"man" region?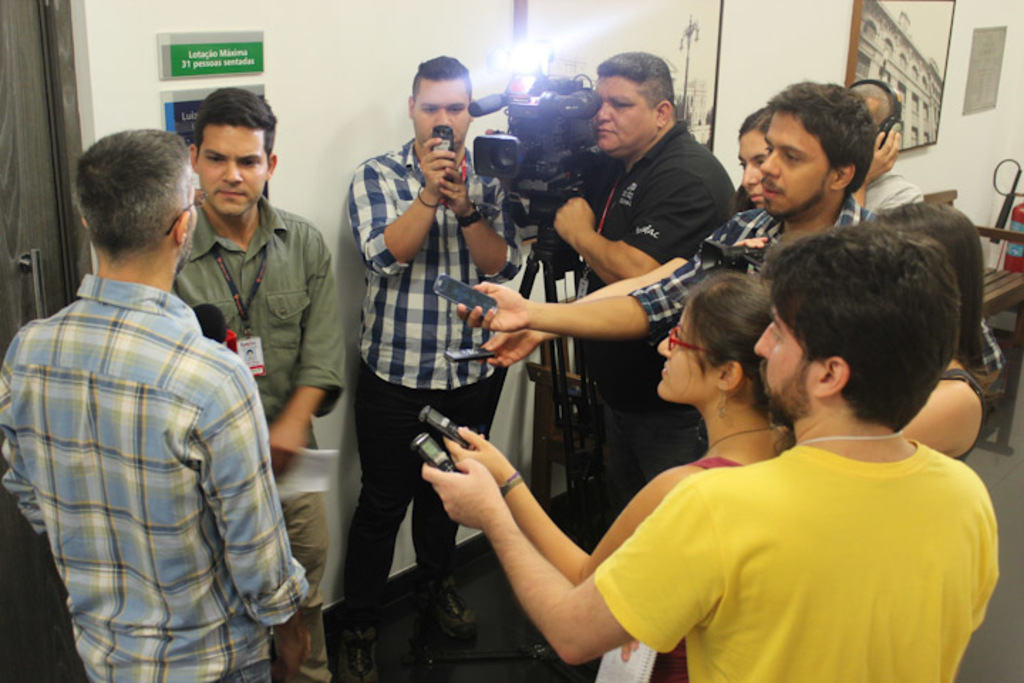
(x1=465, y1=77, x2=1006, y2=401)
